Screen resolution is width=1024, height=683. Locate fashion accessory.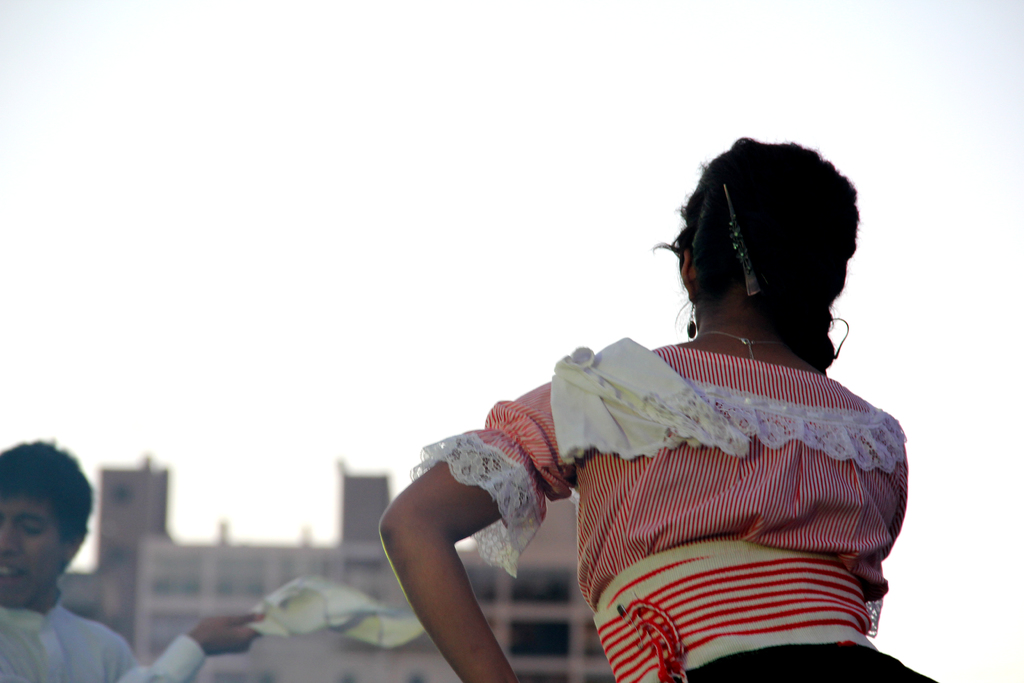
rect(693, 329, 793, 359).
